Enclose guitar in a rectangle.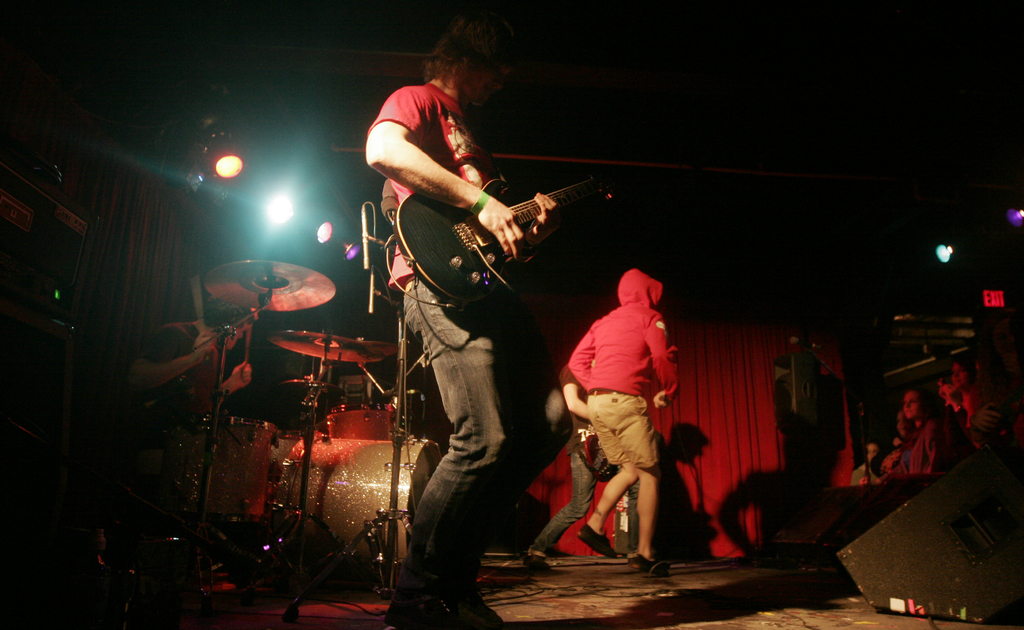
detection(392, 166, 616, 304).
